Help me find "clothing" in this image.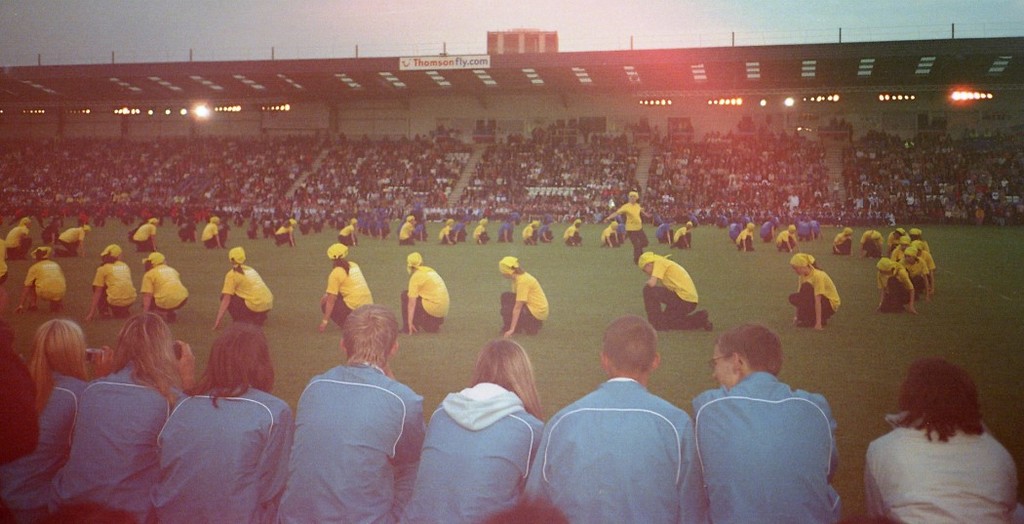
Found it: 888:237:925:306.
